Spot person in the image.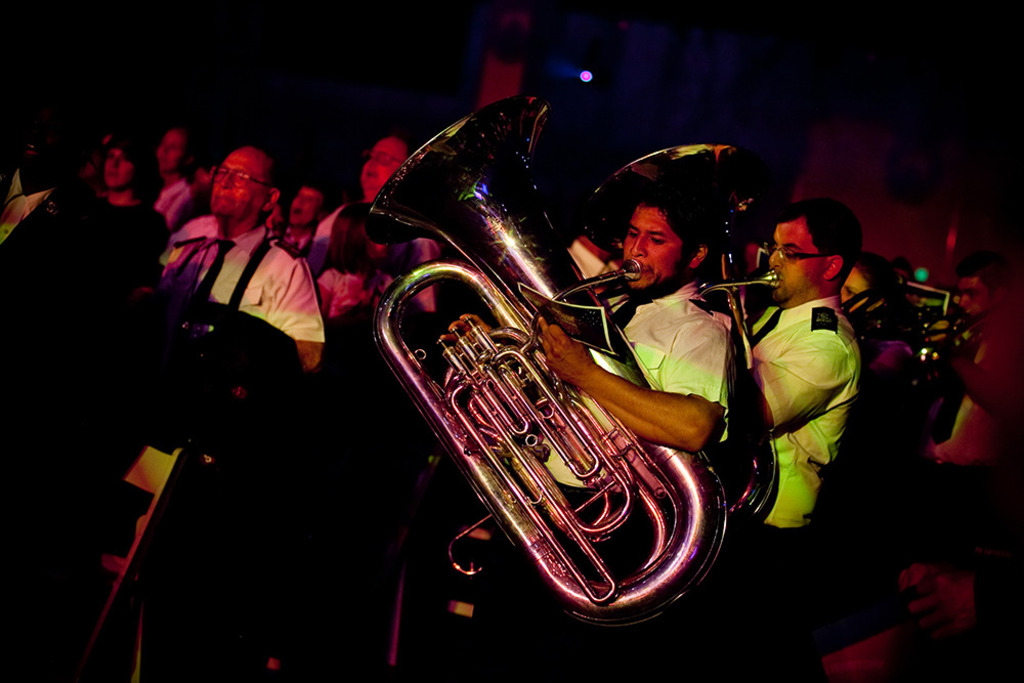
person found at [145,123,209,234].
